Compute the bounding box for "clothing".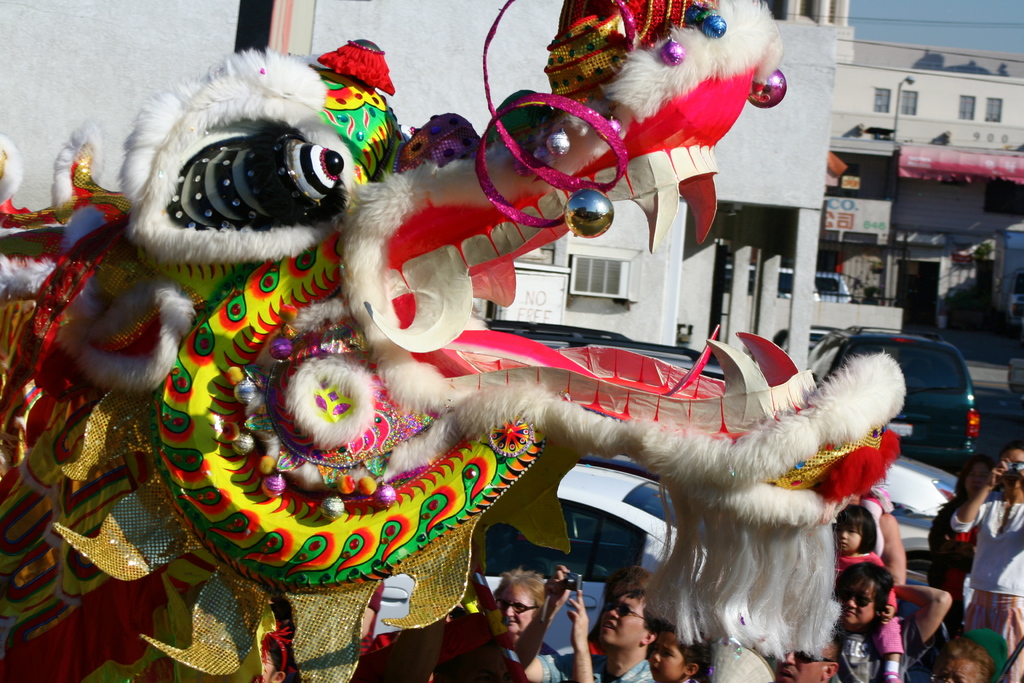
bbox(950, 501, 1023, 596).
